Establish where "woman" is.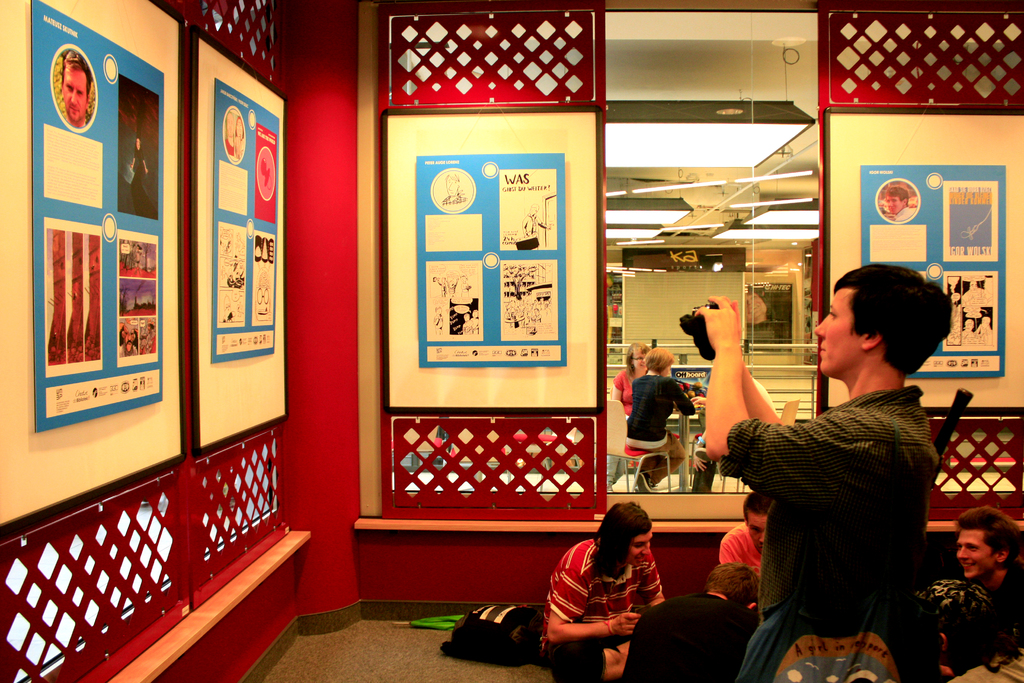
Established at bbox=(621, 347, 699, 491).
